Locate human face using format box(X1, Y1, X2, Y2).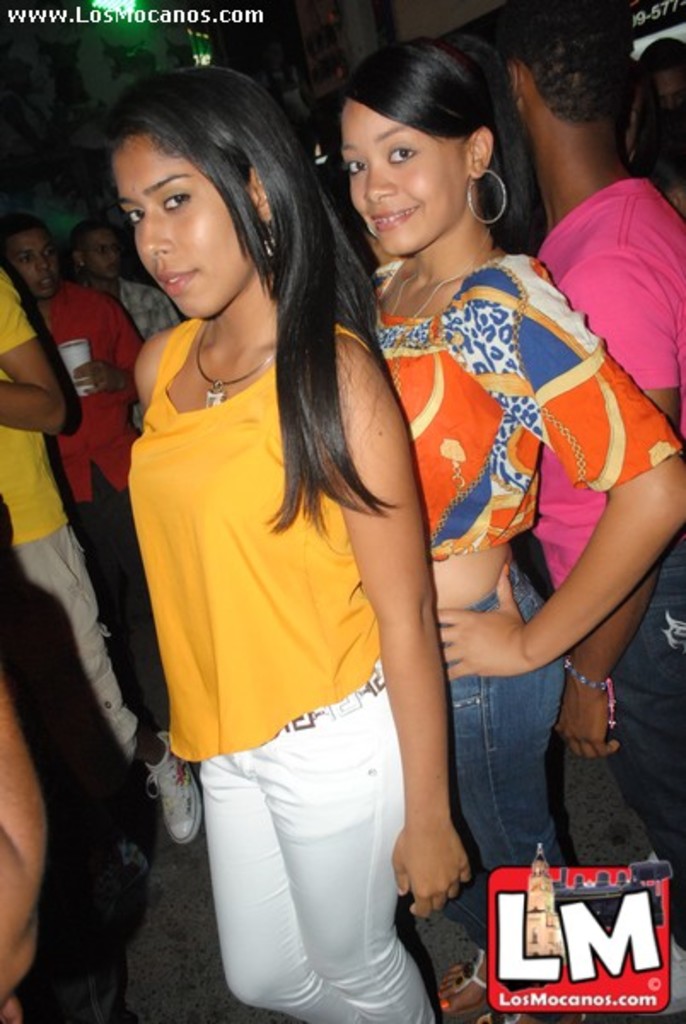
box(336, 94, 469, 254).
